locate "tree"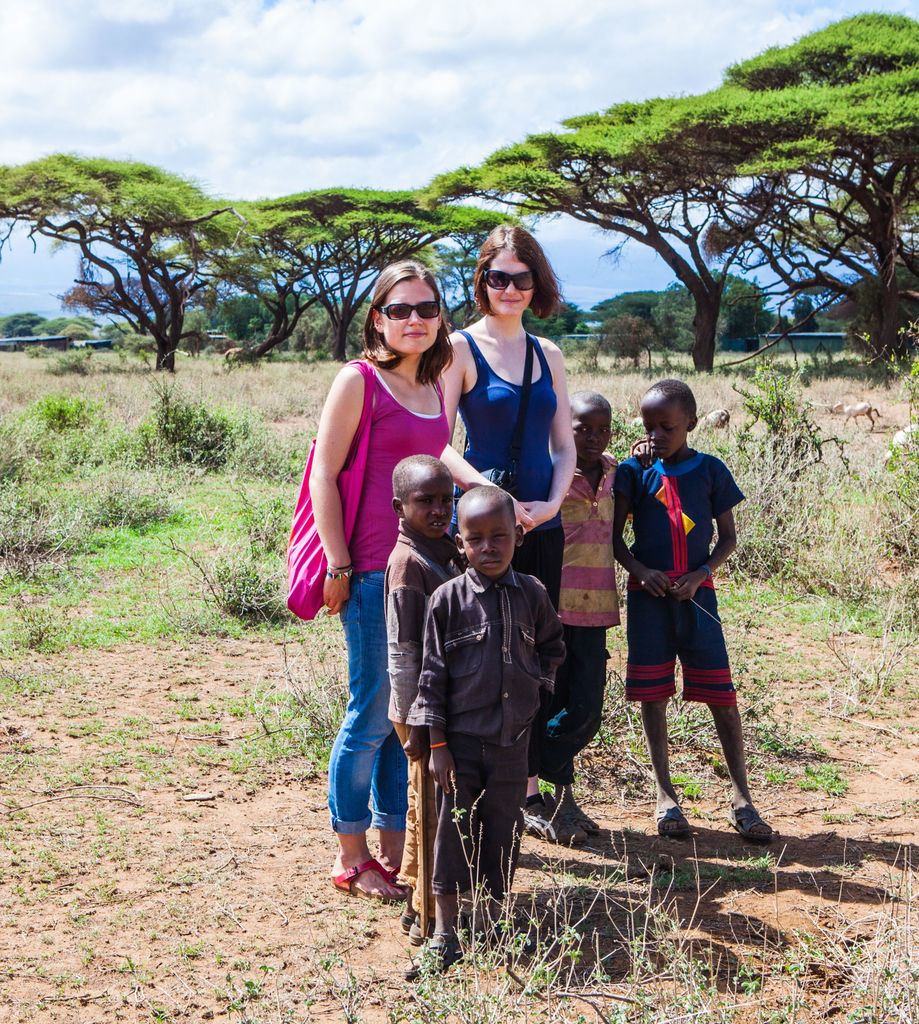
257:188:525:367
